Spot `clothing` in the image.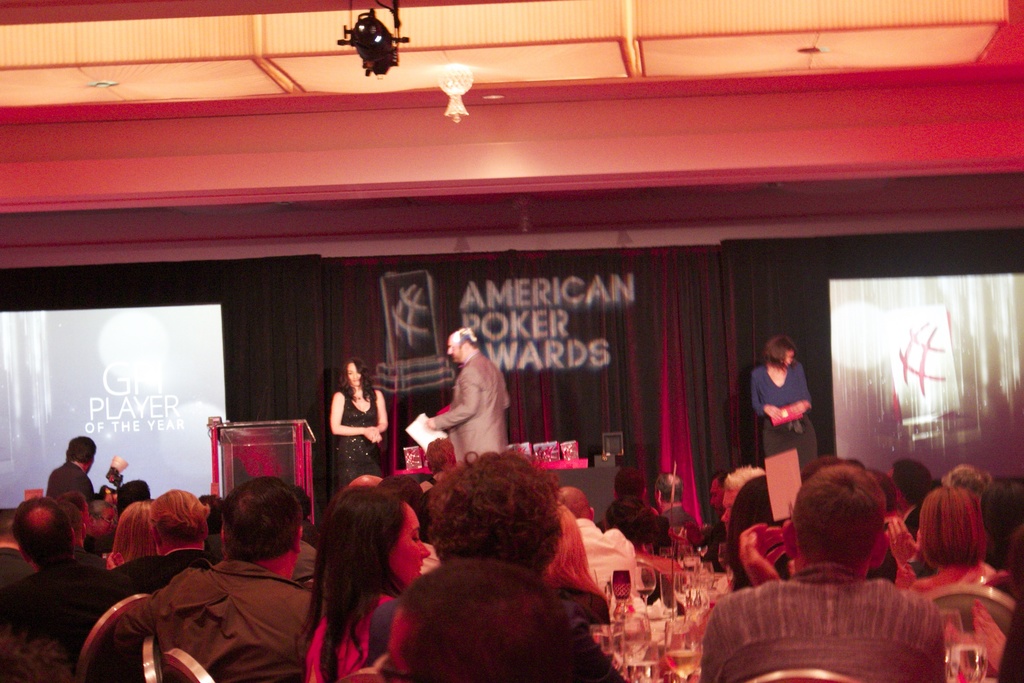
`clothing` found at 121 545 216 598.
